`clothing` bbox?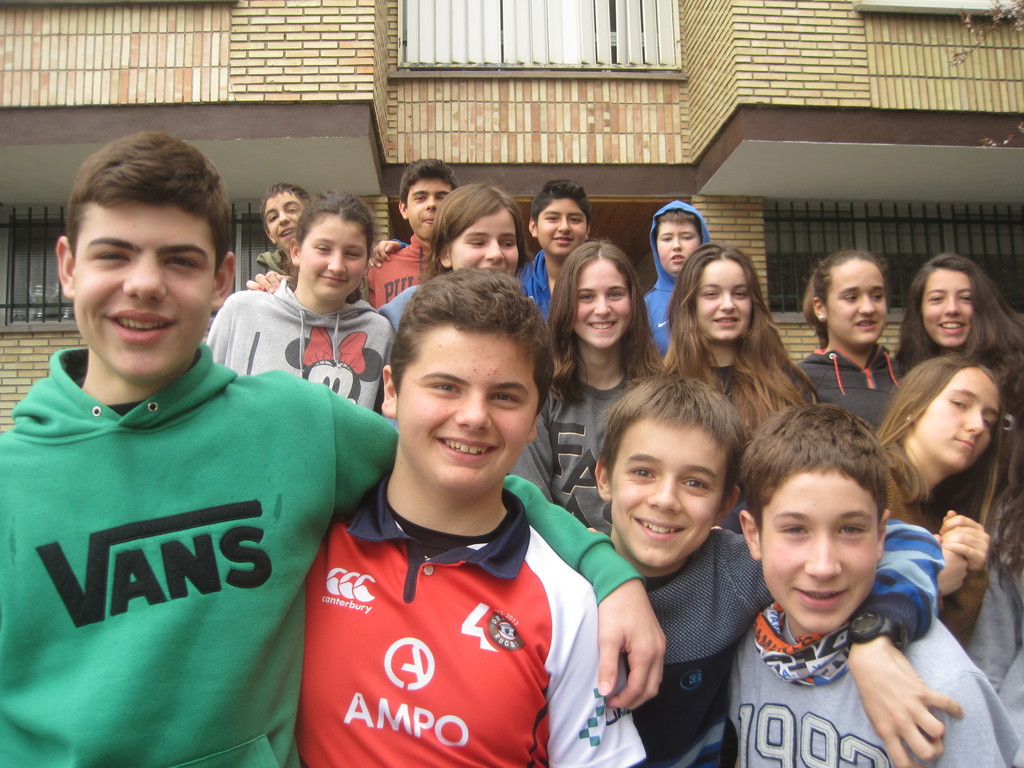
bbox=[366, 241, 433, 307]
